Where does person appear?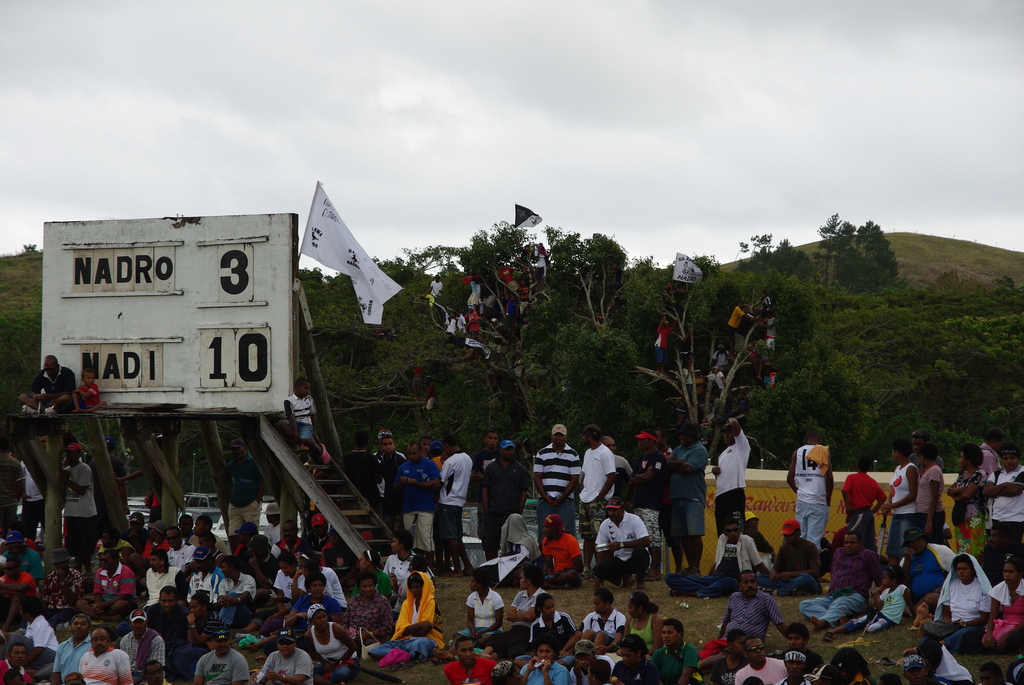
Appears at [187, 544, 222, 610].
